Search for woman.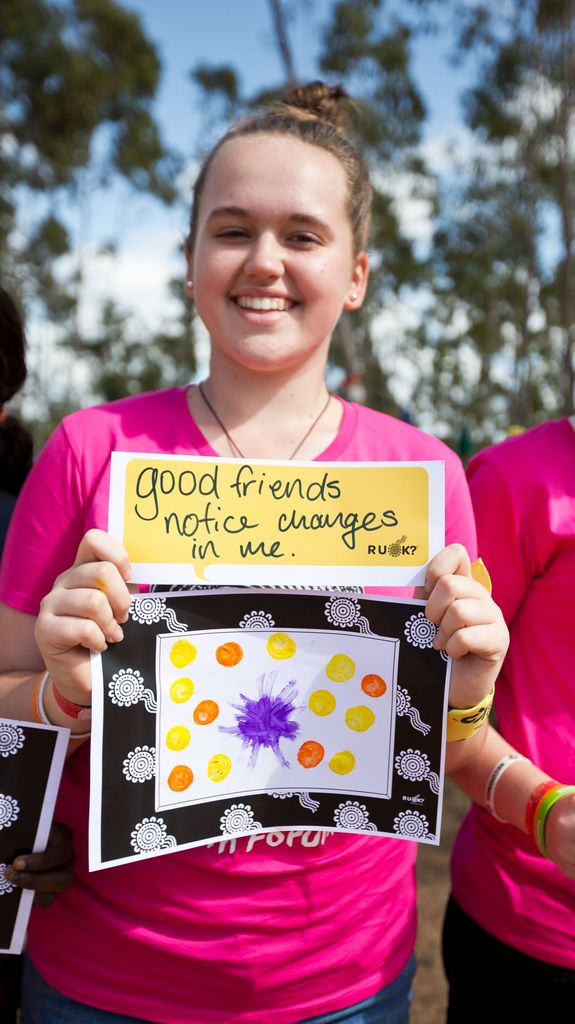
Found at locate(441, 404, 574, 1023).
